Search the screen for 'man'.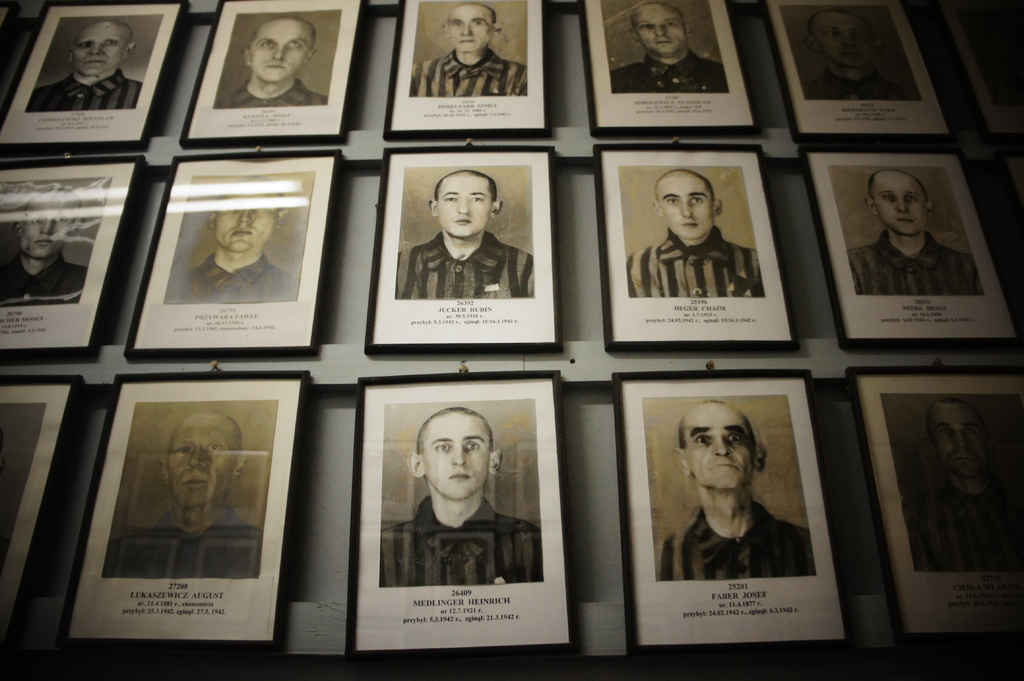
Found at crop(218, 17, 329, 112).
